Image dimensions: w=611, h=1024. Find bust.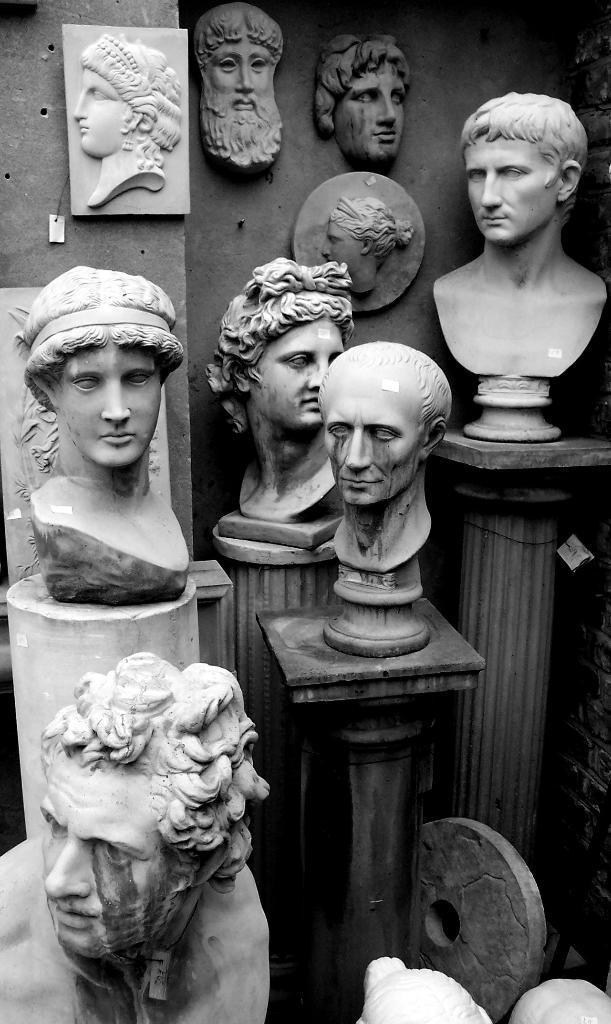
[0, 648, 273, 1023].
